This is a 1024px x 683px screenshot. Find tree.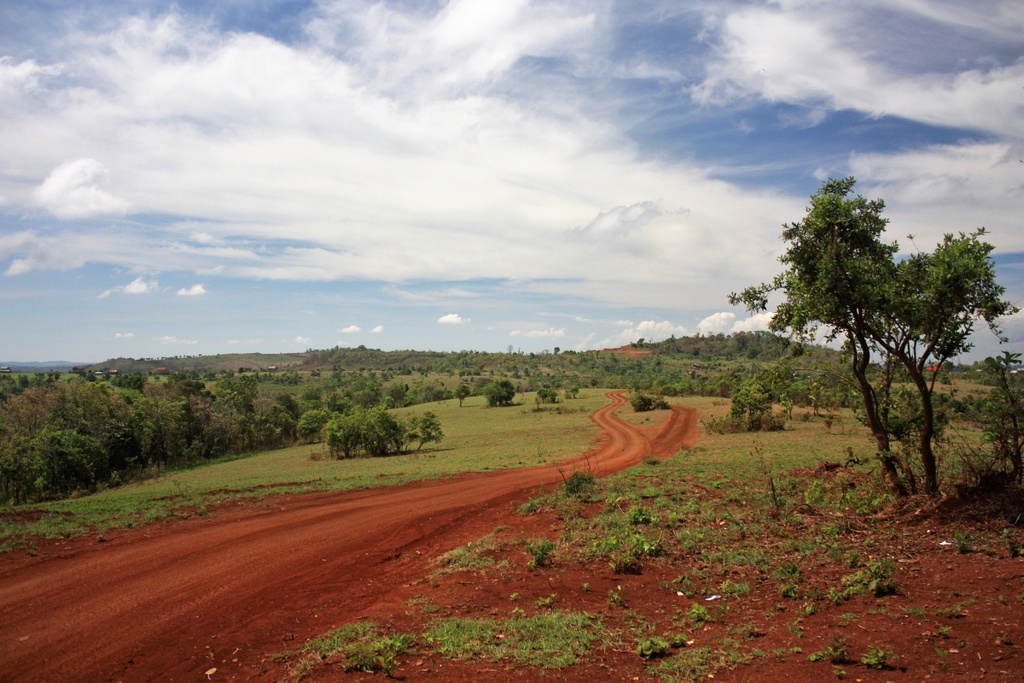
Bounding box: x1=724, y1=372, x2=794, y2=426.
